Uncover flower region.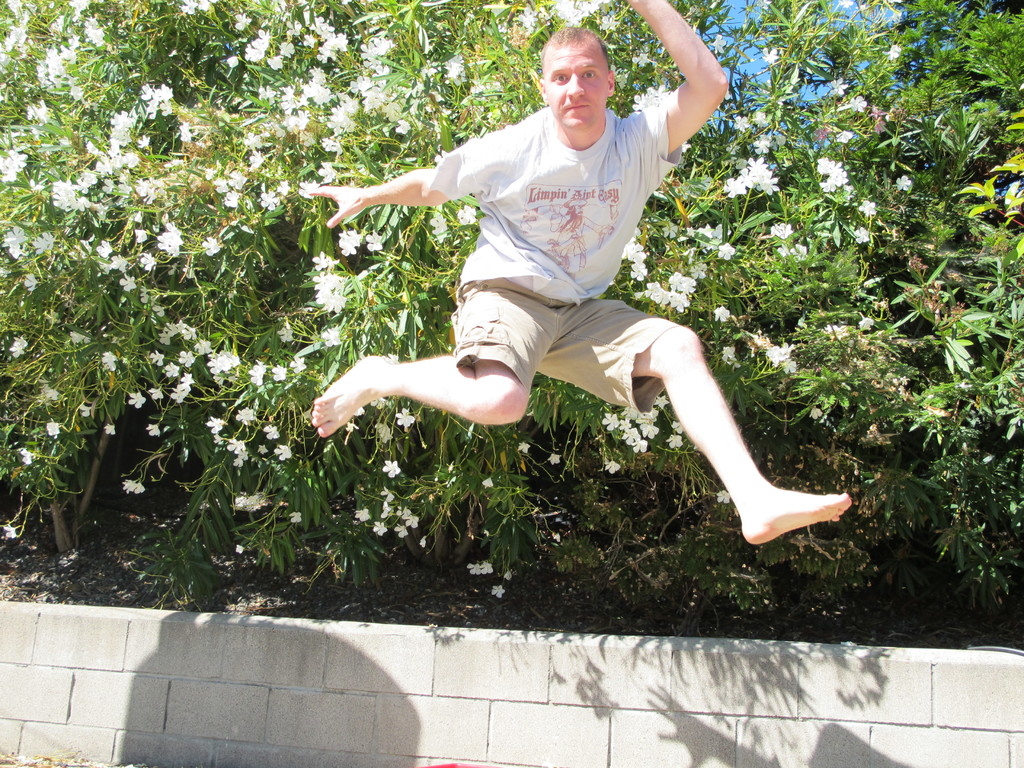
Uncovered: bbox=[21, 269, 45, 294].
